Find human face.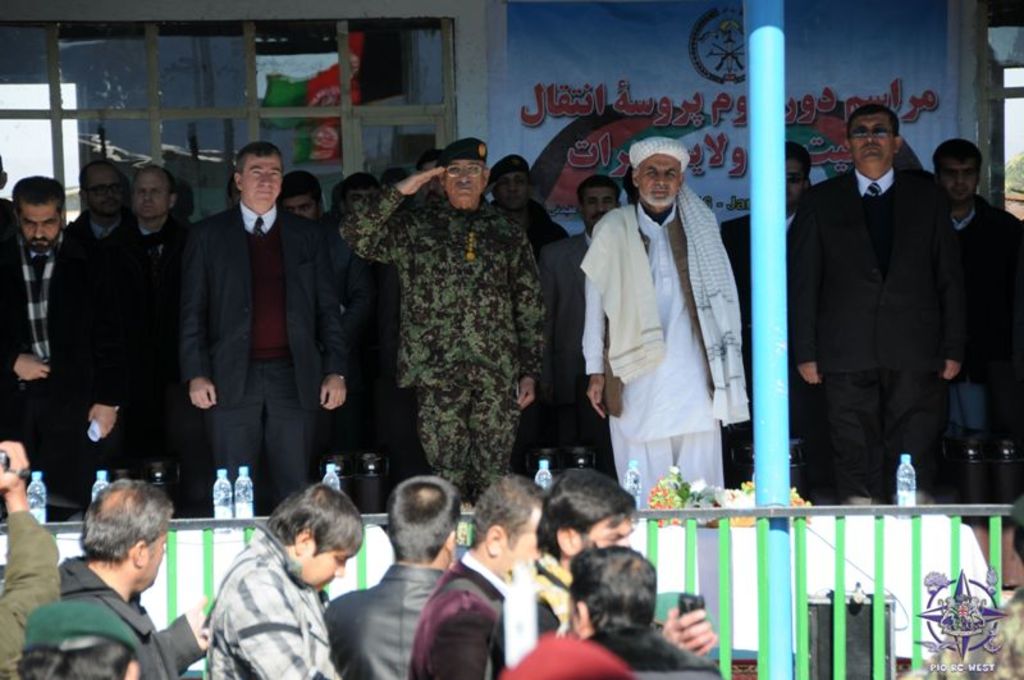
left=278, top=196, right=315, bottom=213.
